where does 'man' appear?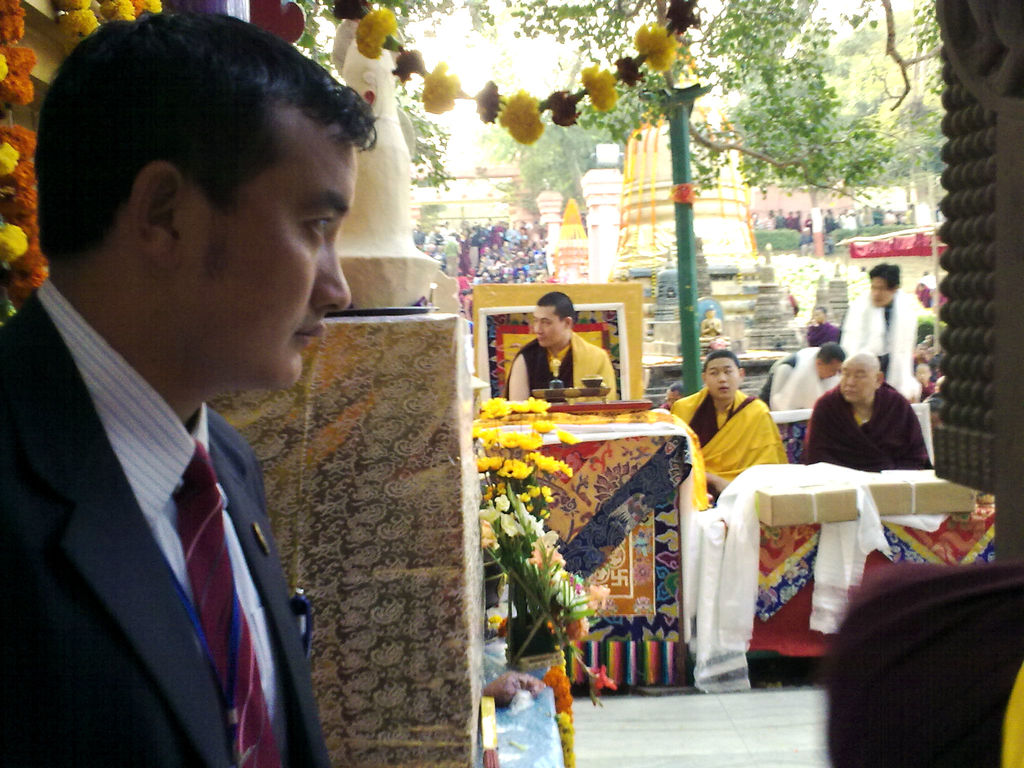
Appears at bbox(758, 339, 844, 413).
